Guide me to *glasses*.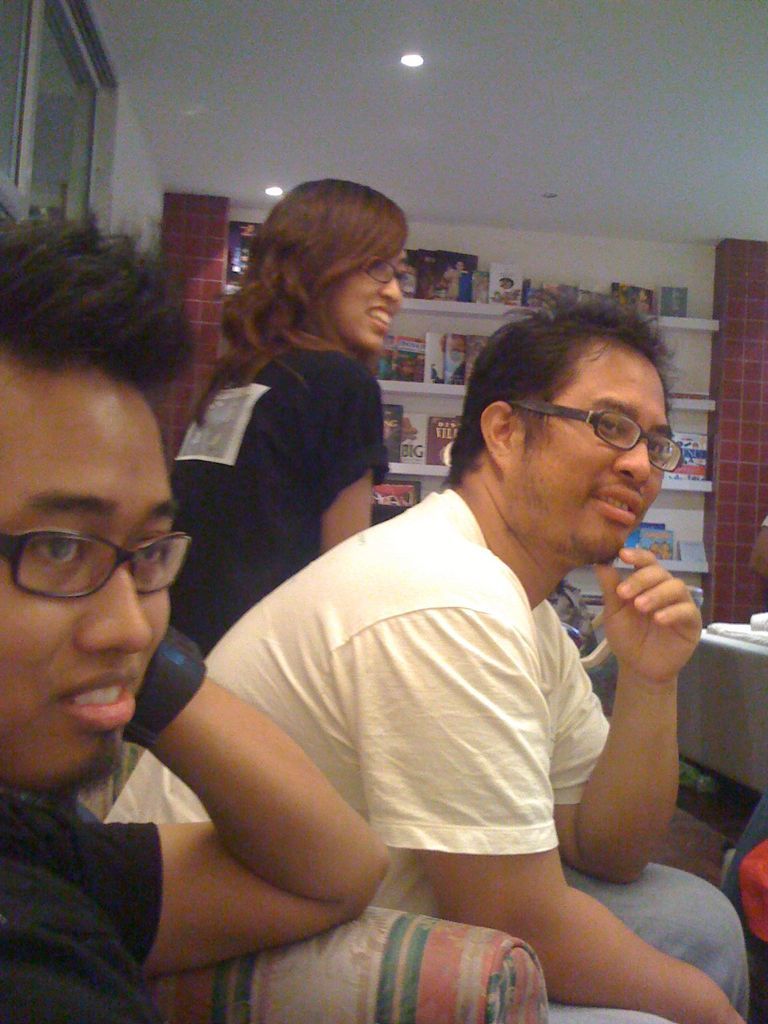
Guidance: bbox=[505, 395, 687, 468].
